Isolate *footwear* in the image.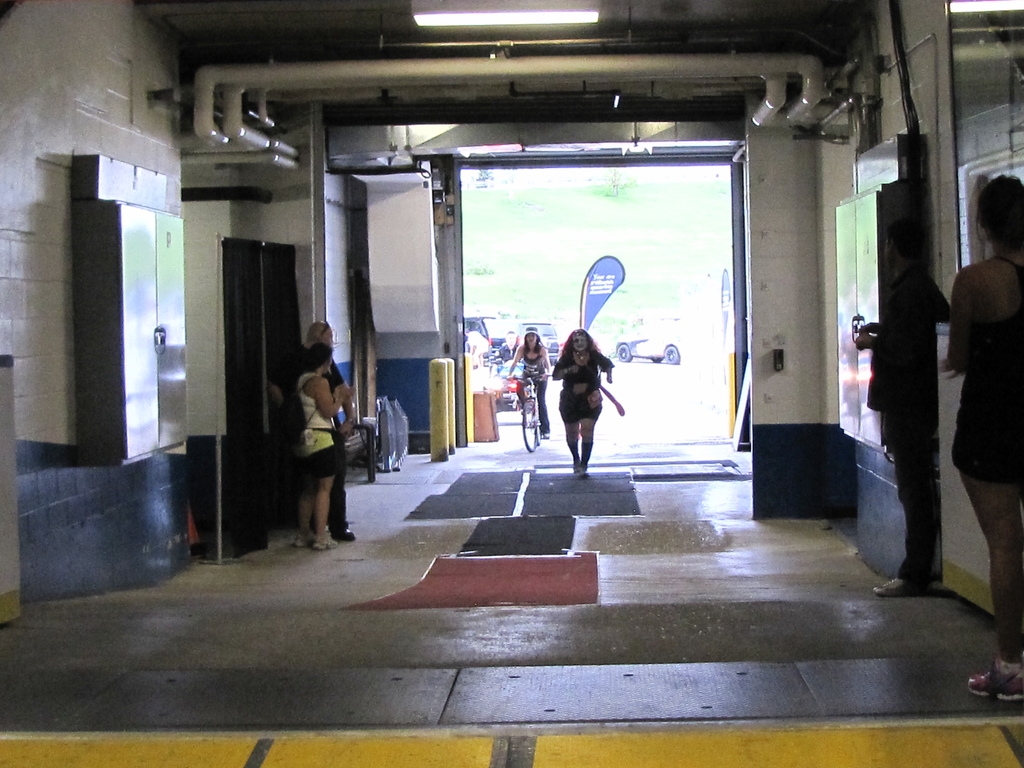
Isolated region: 294:531:314:547.
